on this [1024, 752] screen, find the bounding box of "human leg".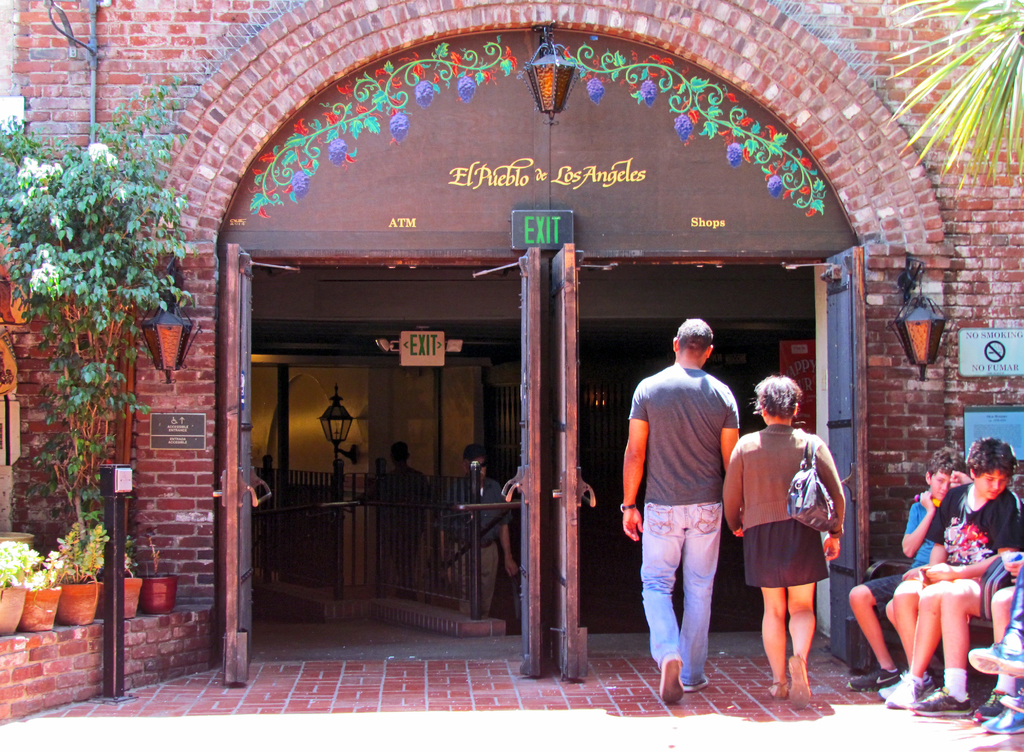
Bounding box: left=641, top=490, right=686, bottom=701.
